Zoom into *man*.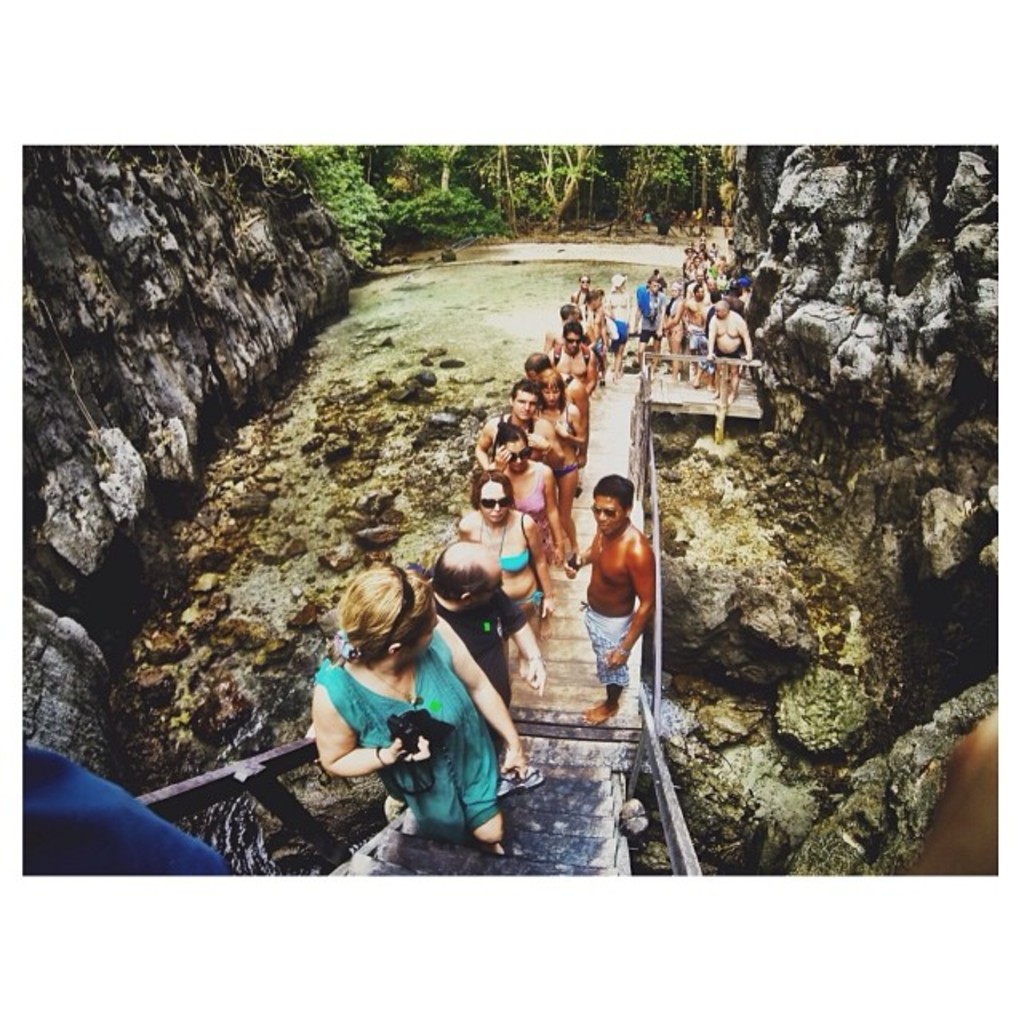
Zoom target: 469, 371, 558, 472.
